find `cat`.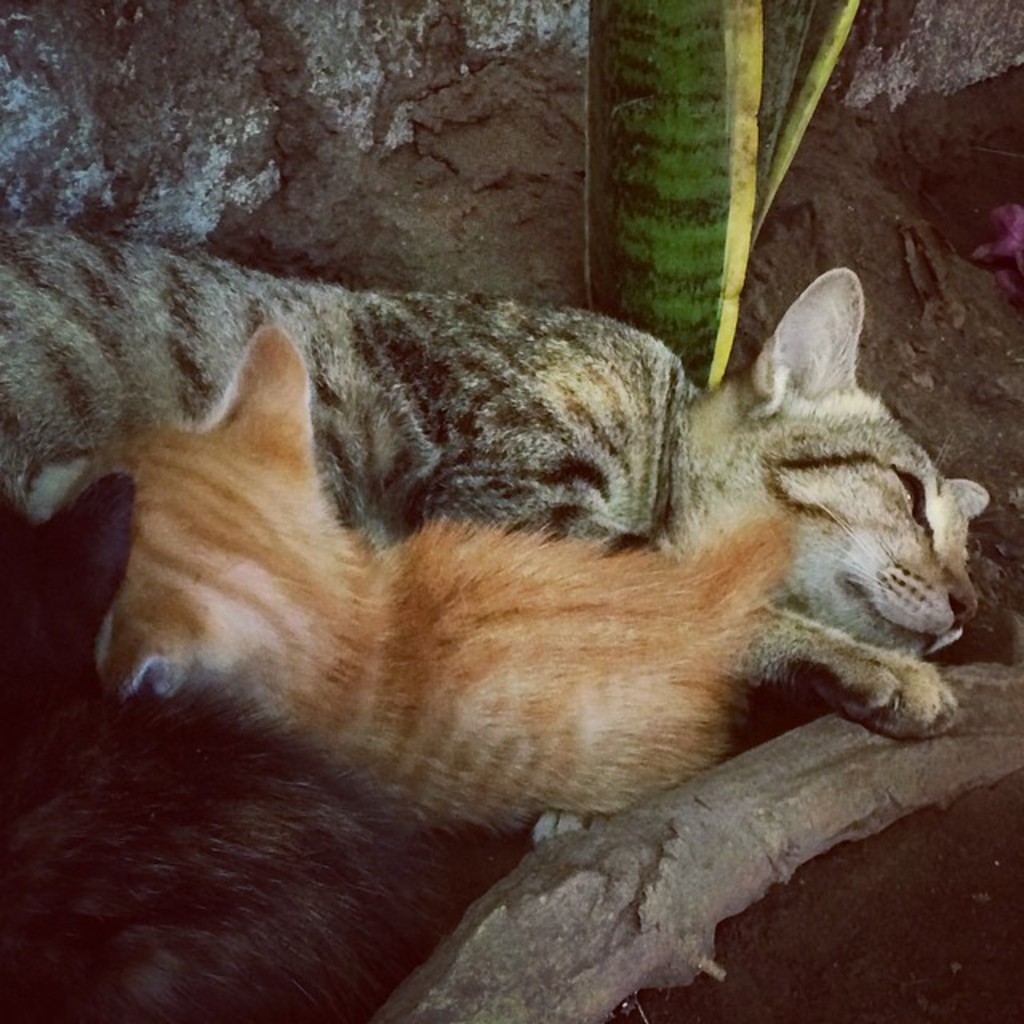
[left=21, top=323, right=982, bottom=845].
